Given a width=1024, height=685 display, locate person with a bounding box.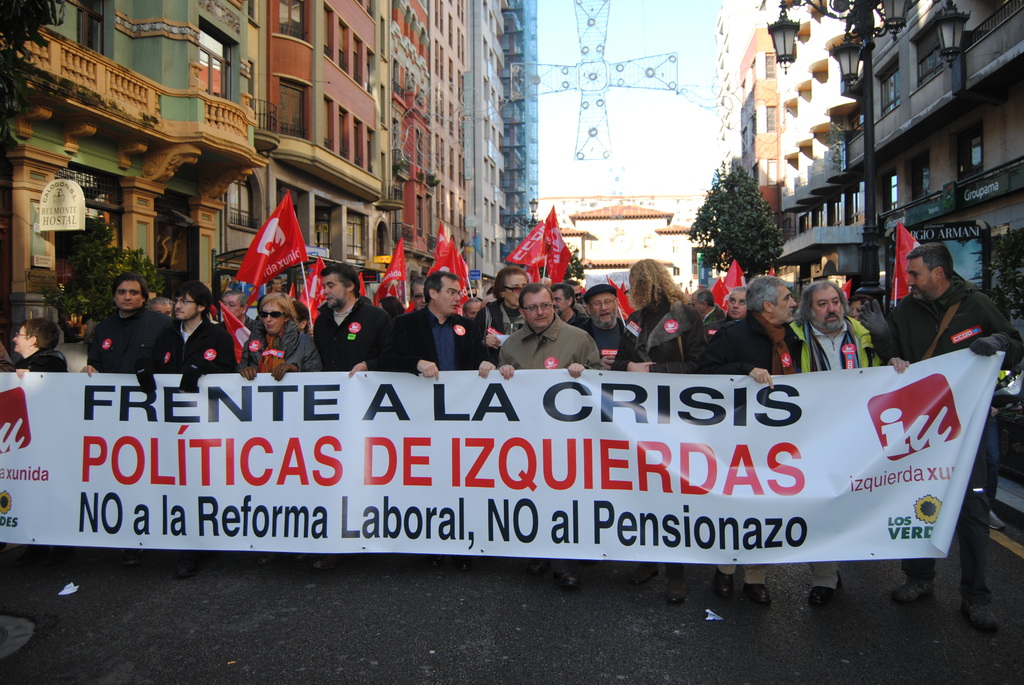
Located: <box>6,327,83,379</box>.
